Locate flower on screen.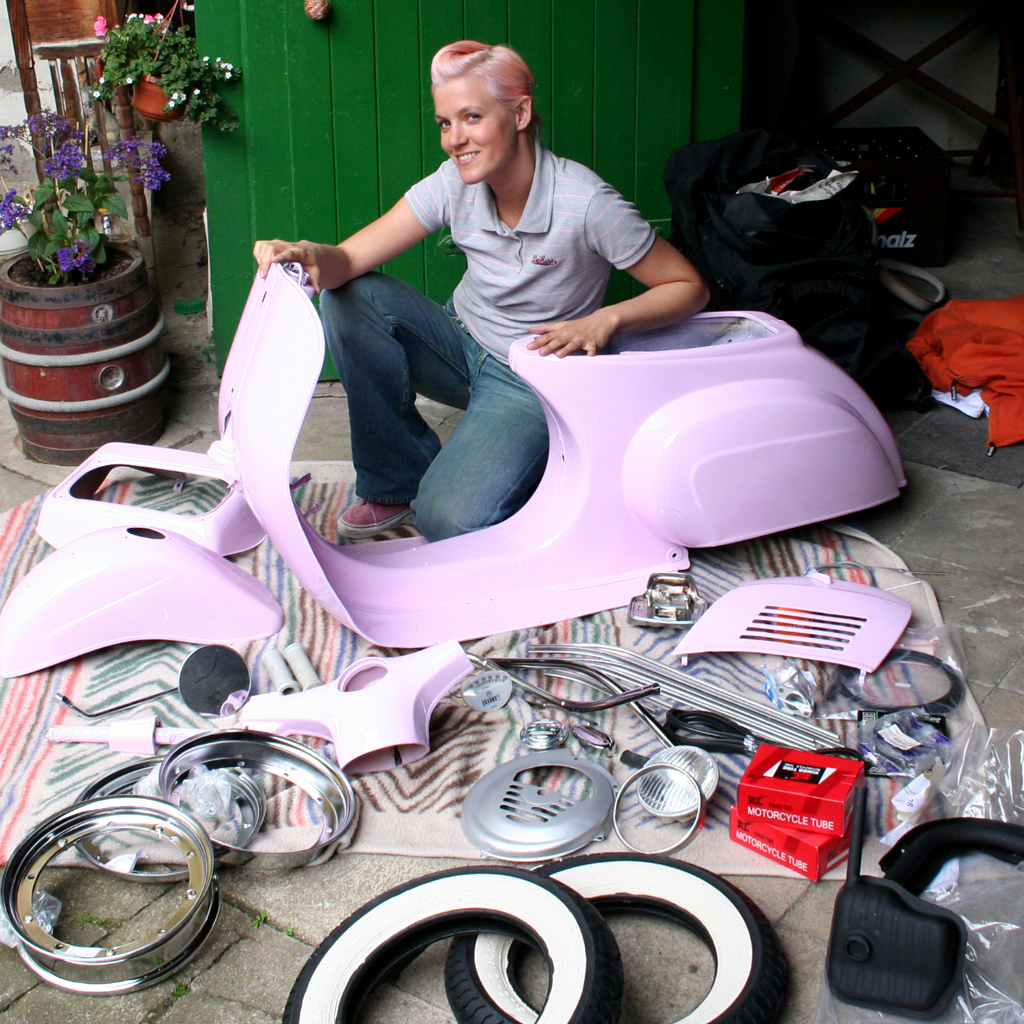
On screen at 180 91 184 100.
